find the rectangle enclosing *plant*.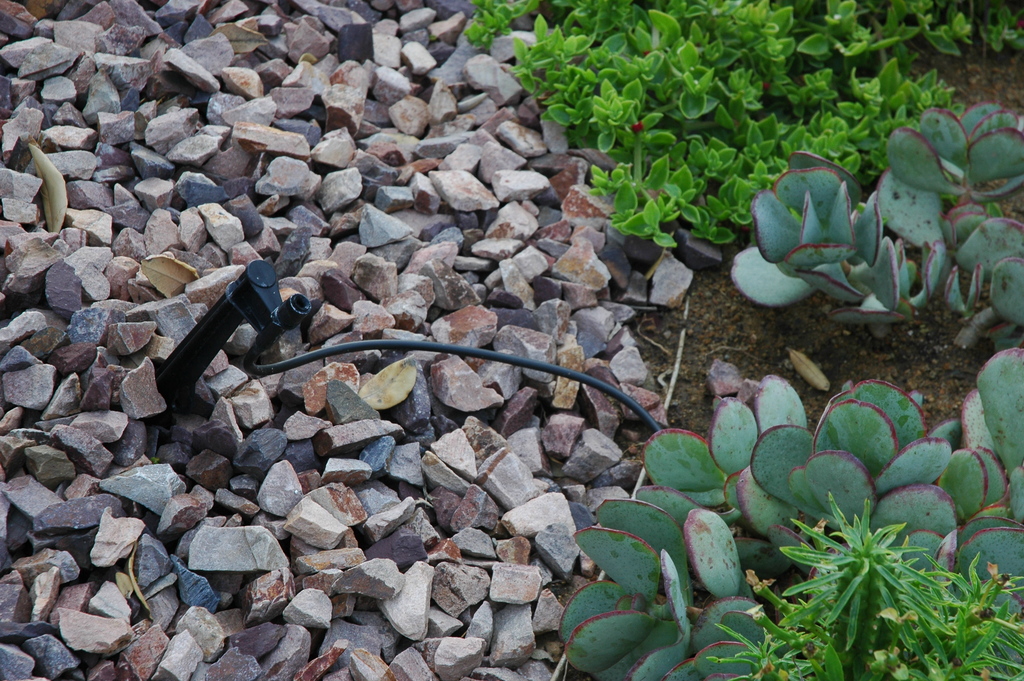
873 95 1023 268.
